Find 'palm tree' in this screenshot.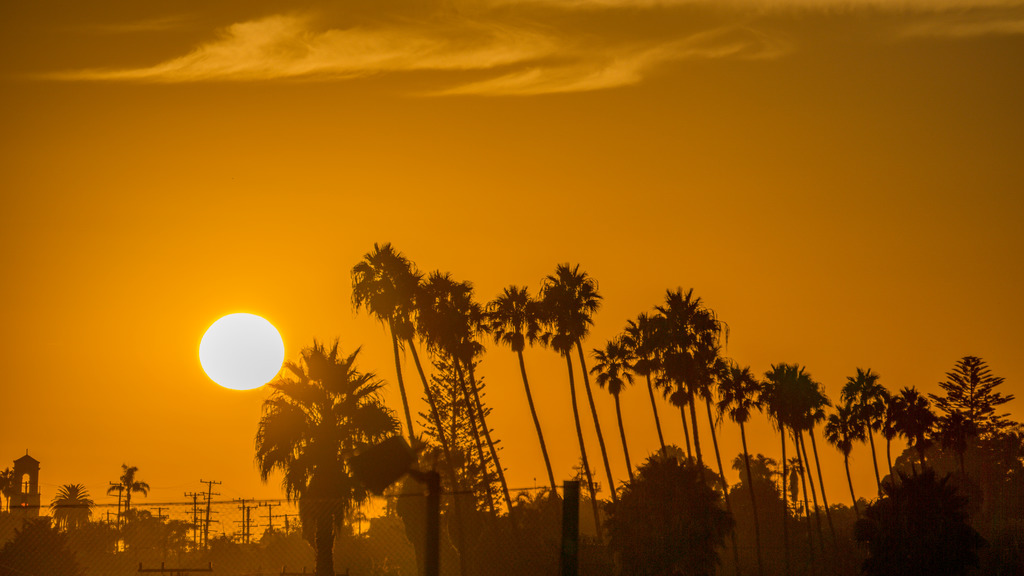
The bounding box for 'palm tree' is 684/337/716/503.
